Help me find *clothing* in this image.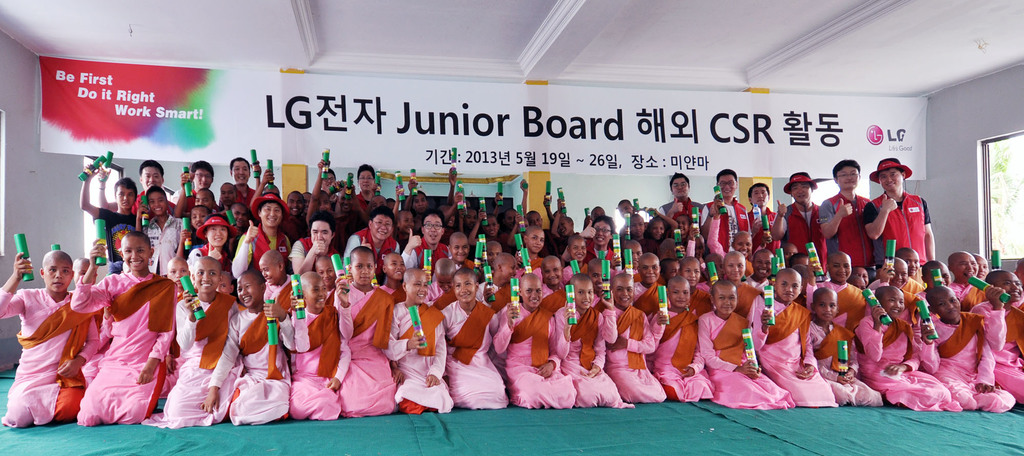
Found it: locate(185, 240, 229, 268).
